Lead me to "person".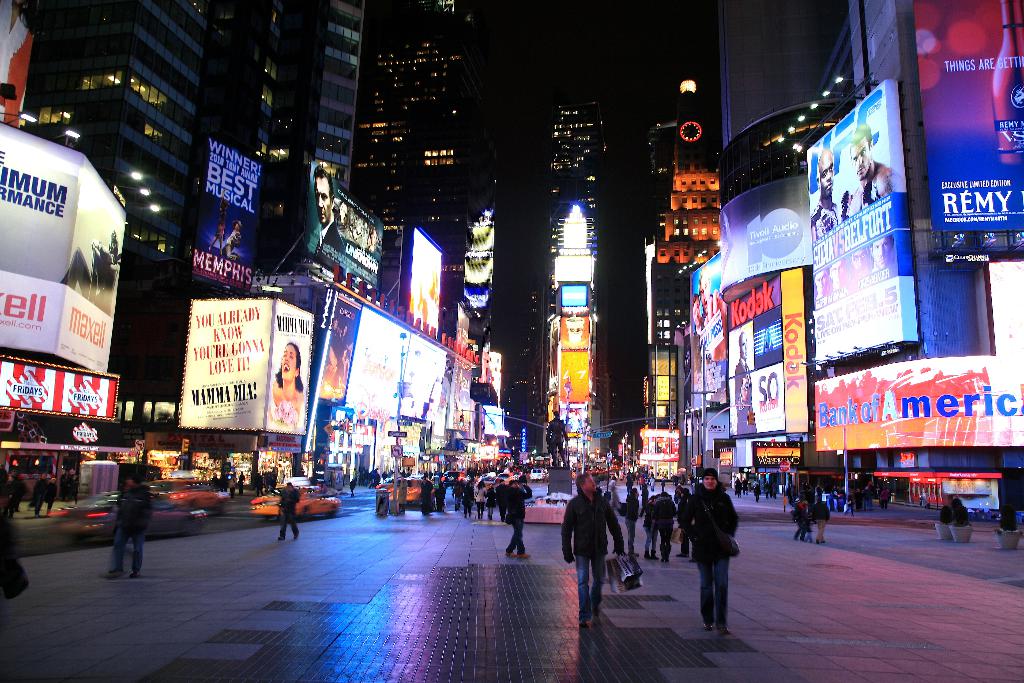
Lead to 278 482 305 539.
